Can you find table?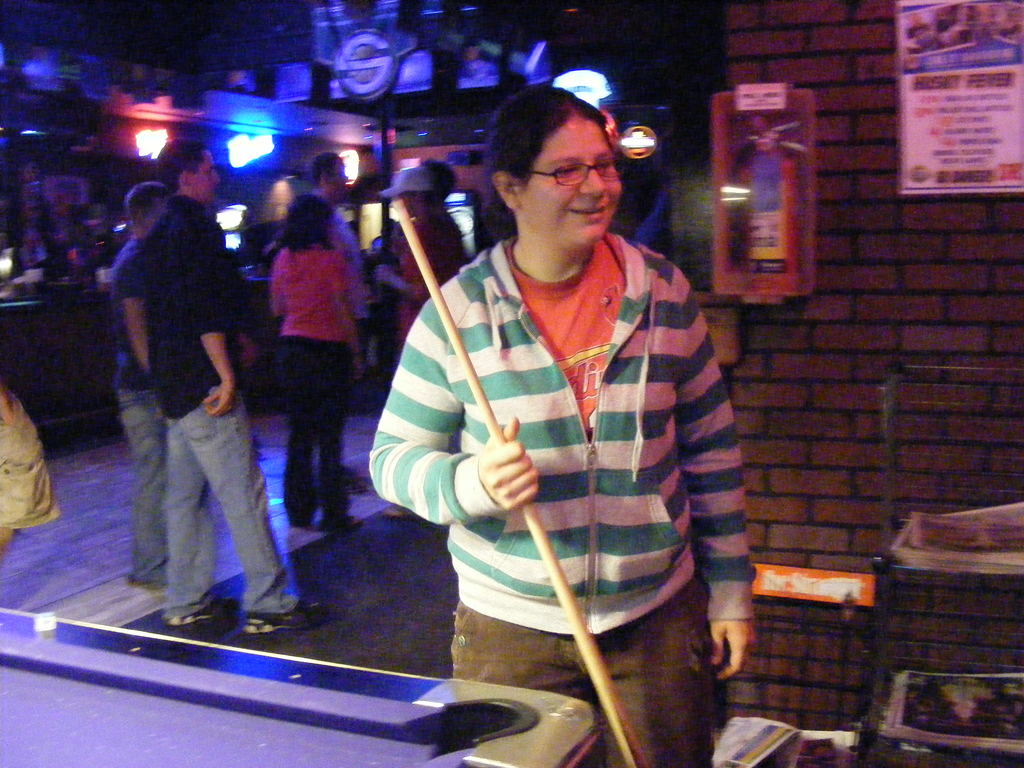
Yes, bounding box: bbox(0, 598, 605, 767).
